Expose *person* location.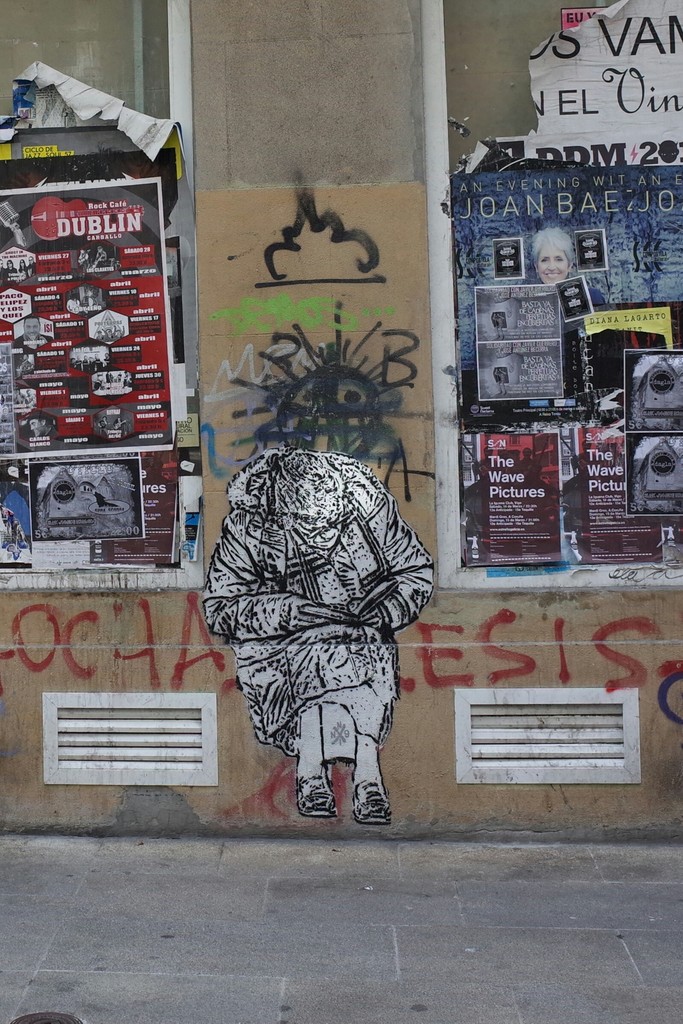
Exposed at (left=13, top=315, right=54, bottom=353).
